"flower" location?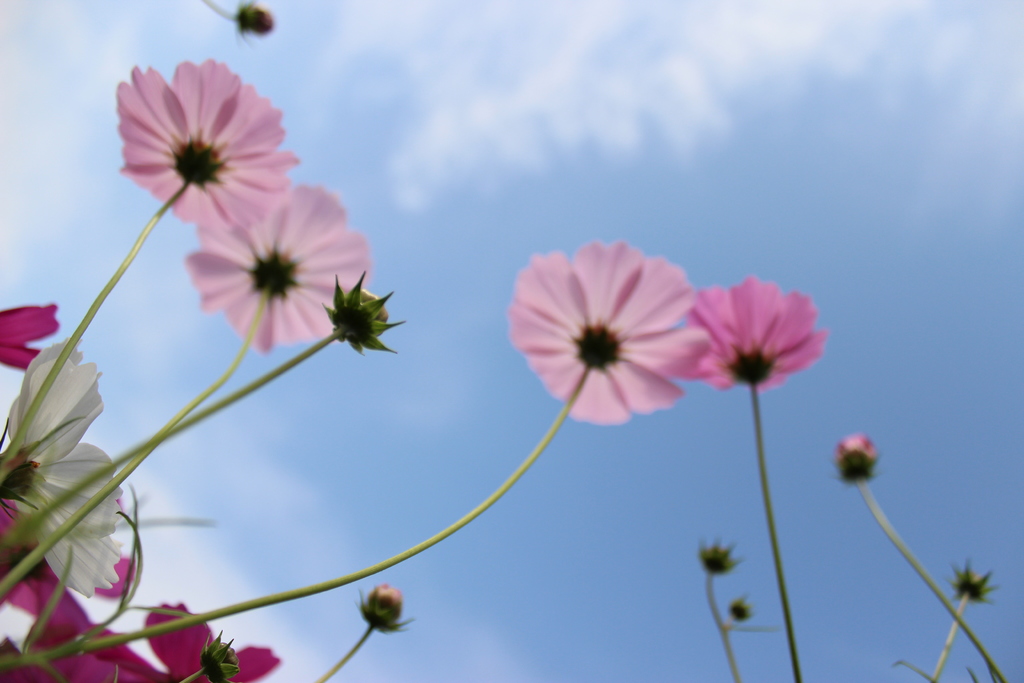
{"left": 509, "top": 240, "right": 719, "bottom": 429}
